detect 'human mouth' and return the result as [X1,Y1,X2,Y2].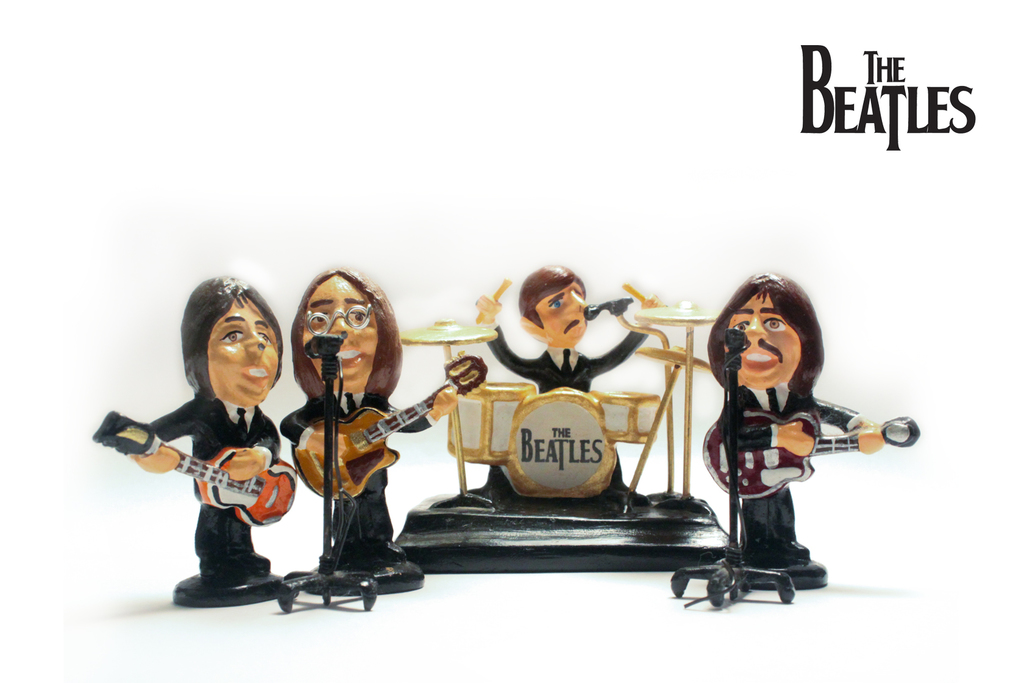
[728,344,780,372].
